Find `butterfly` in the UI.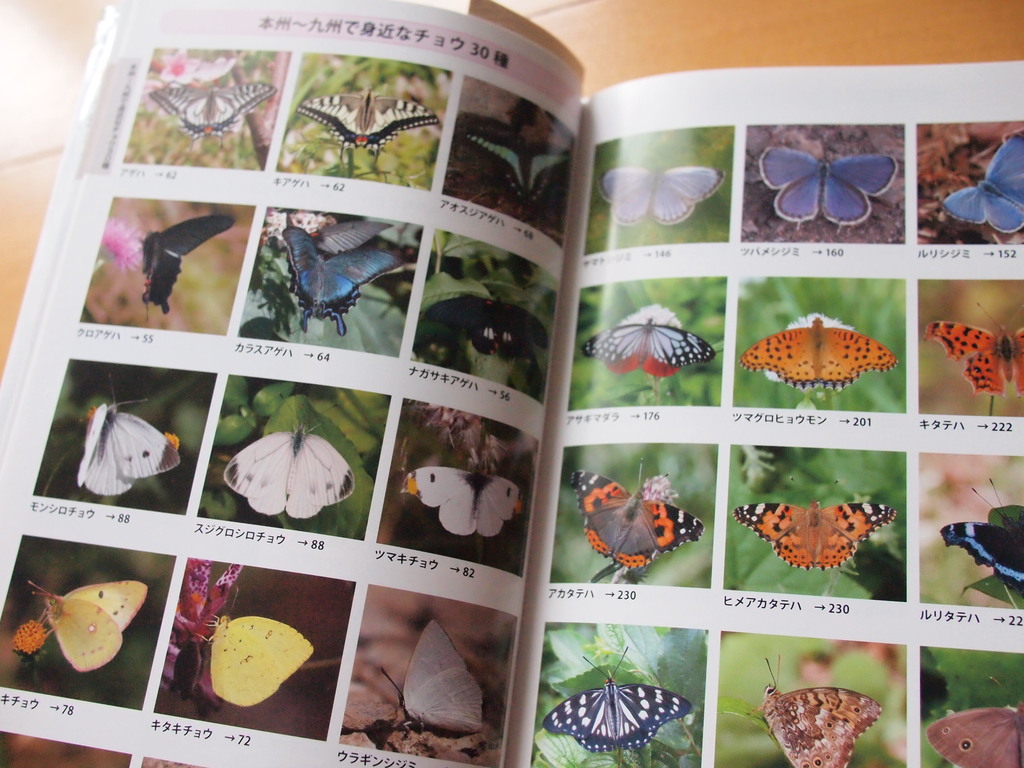
UI element at {"x1": 292, "y1": 87, "x2": 442, "y2": 165}.
